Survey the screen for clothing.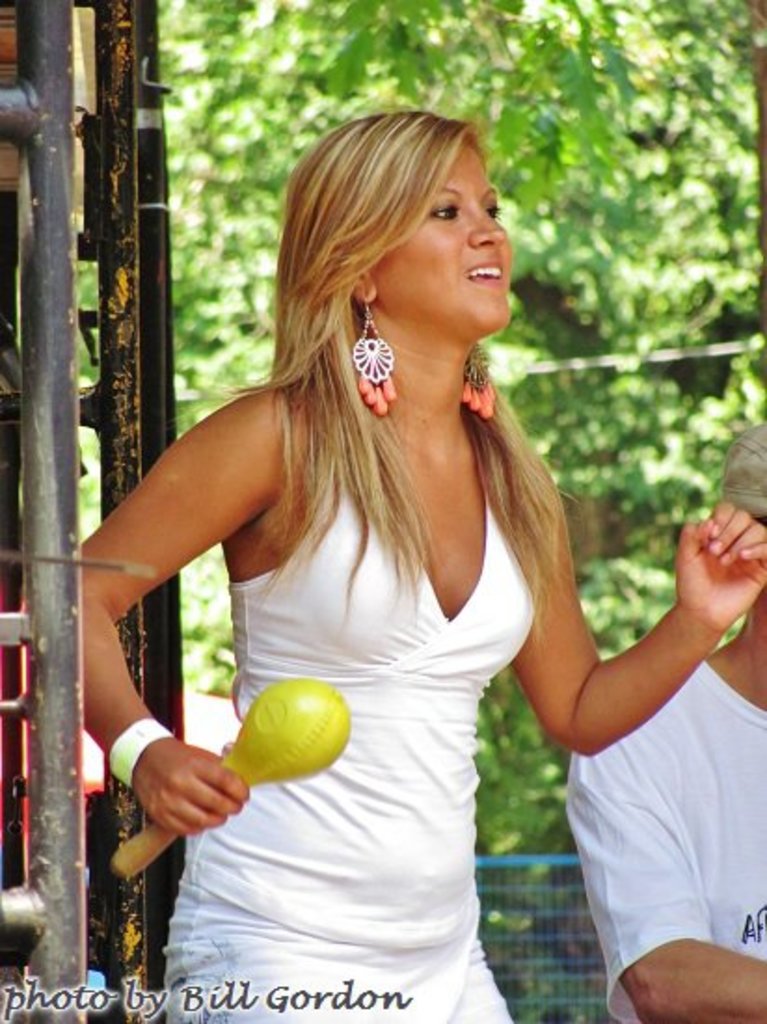
Survey found: region(562, 657, 765, 1022).
